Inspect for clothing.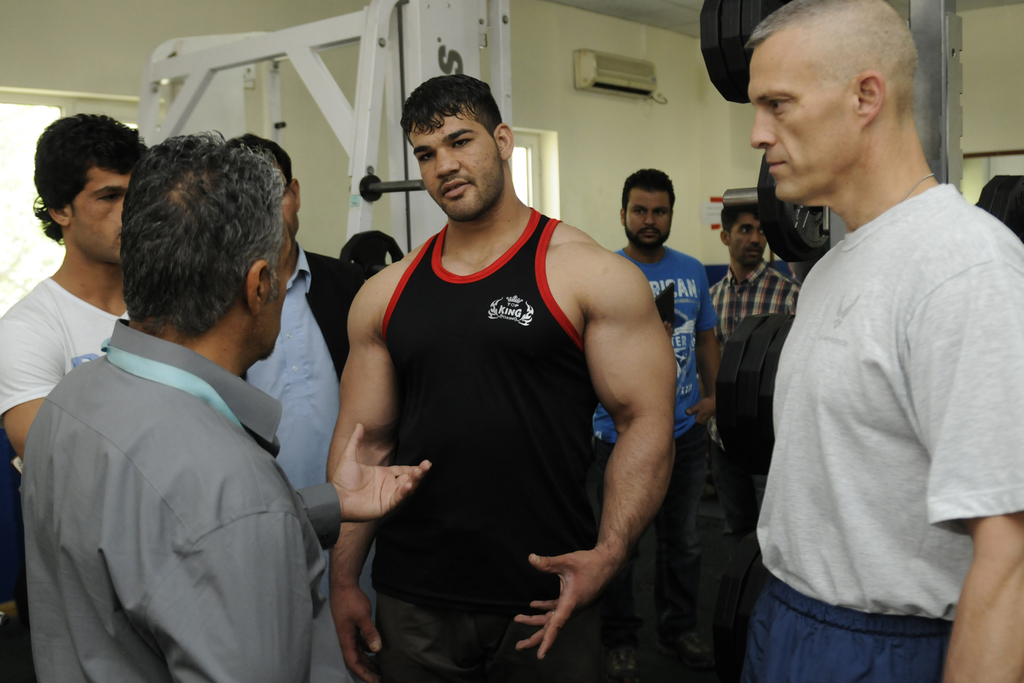
Inspection: x1=246 y1=240 x2=361 y2=682.
